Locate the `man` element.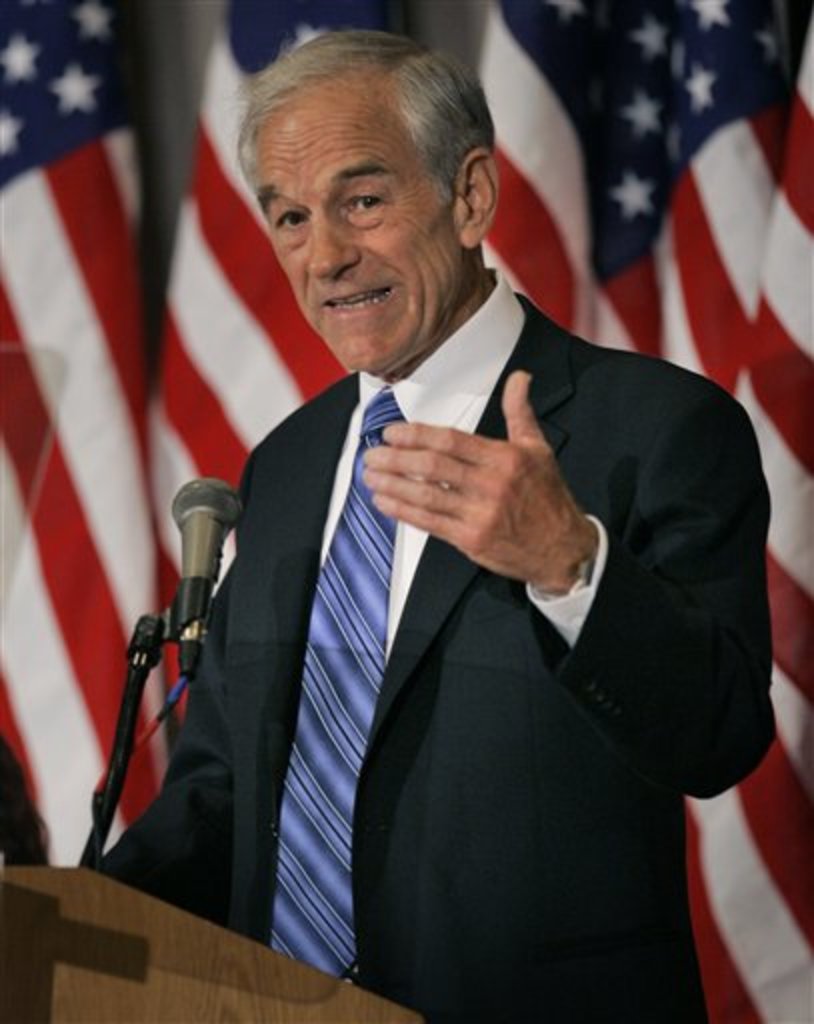
Element bbox: pyautogui.locateOnScreen(72, 32, 782, 1022).
